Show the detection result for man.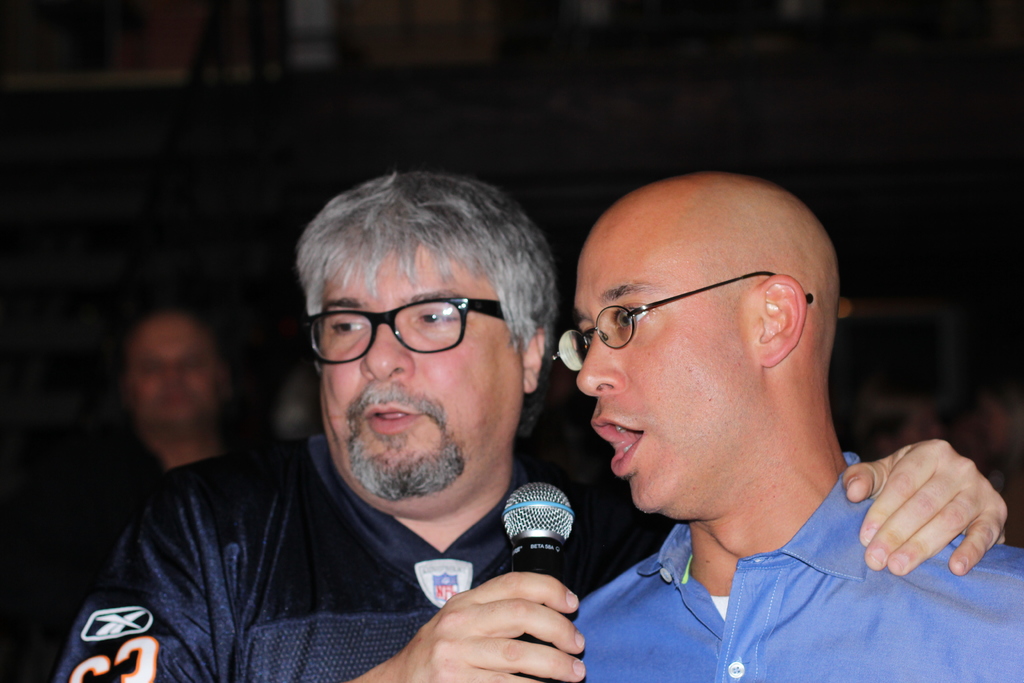
crop(99, 304, 243, 507).
